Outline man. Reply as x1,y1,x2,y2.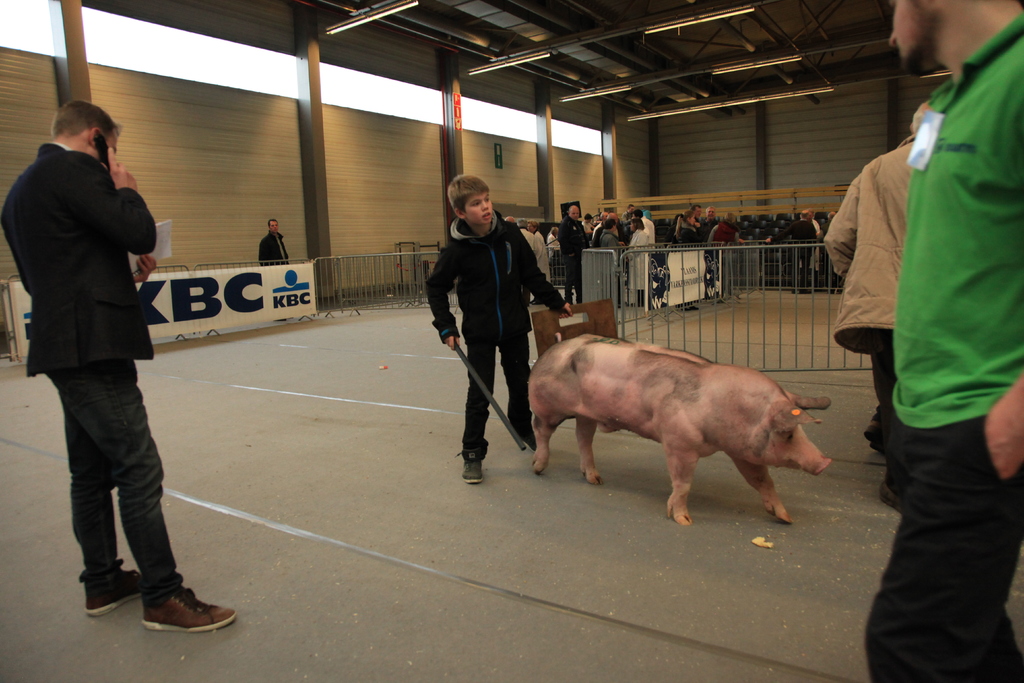
825,99,934,509.
